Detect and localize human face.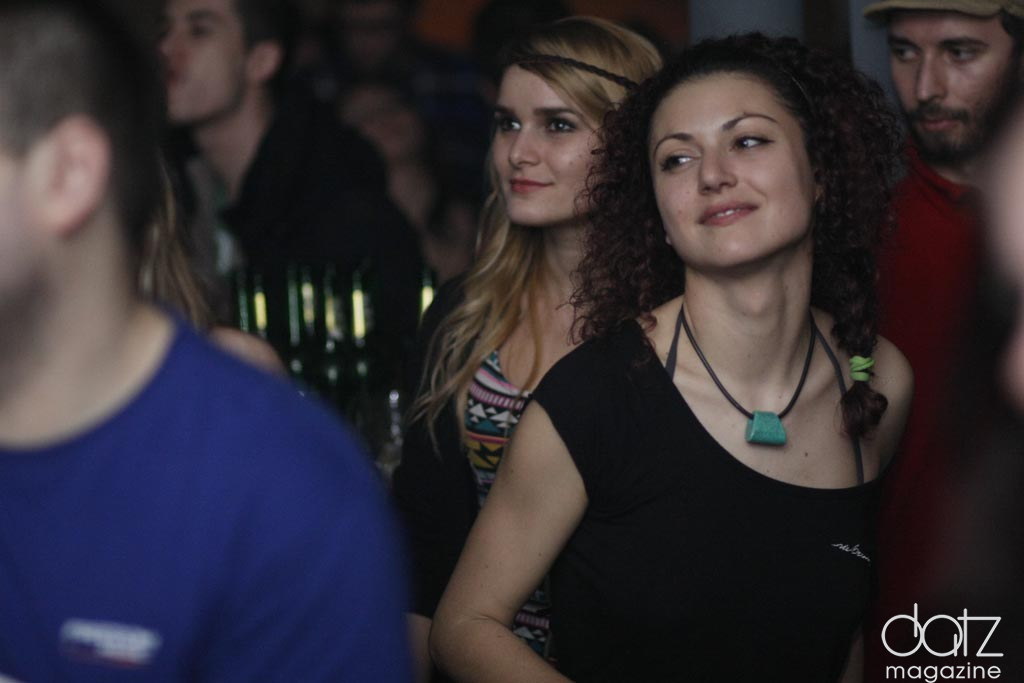
Localized at [left=883, top=13, right=1023, bottom=163].
